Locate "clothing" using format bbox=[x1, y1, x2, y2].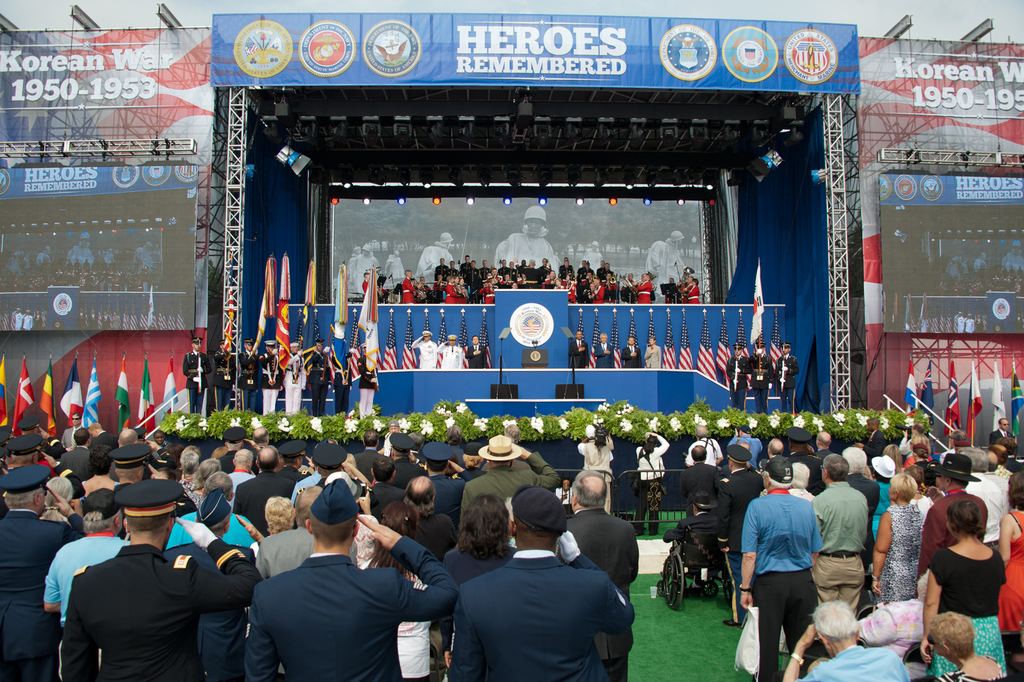
bbox=[637, 280, 652, 305].
